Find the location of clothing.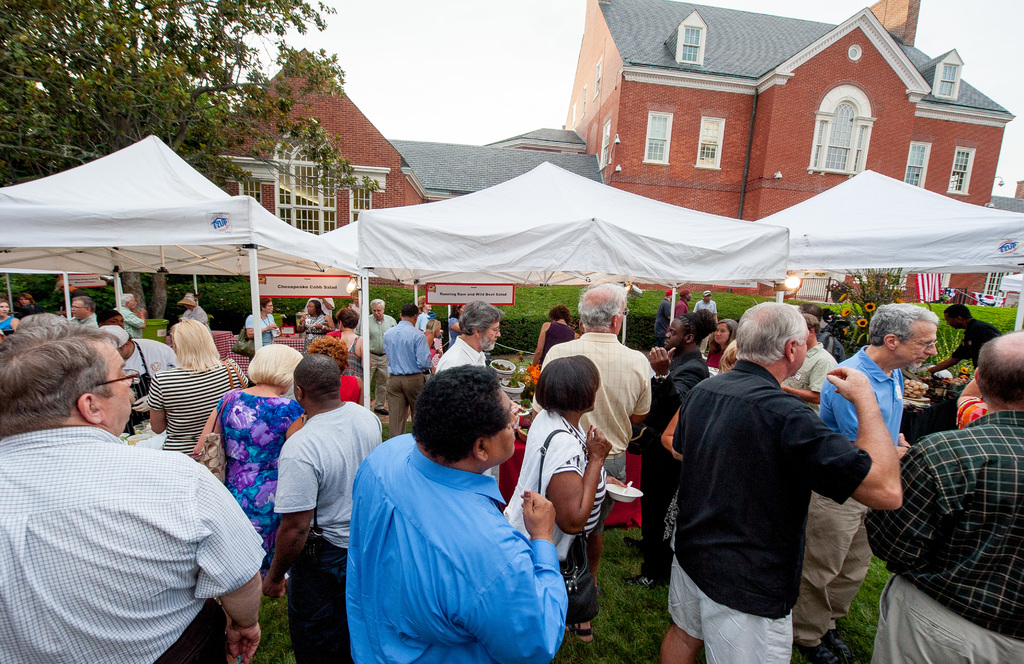
Location: Rect(215, 389, 307, 589).
